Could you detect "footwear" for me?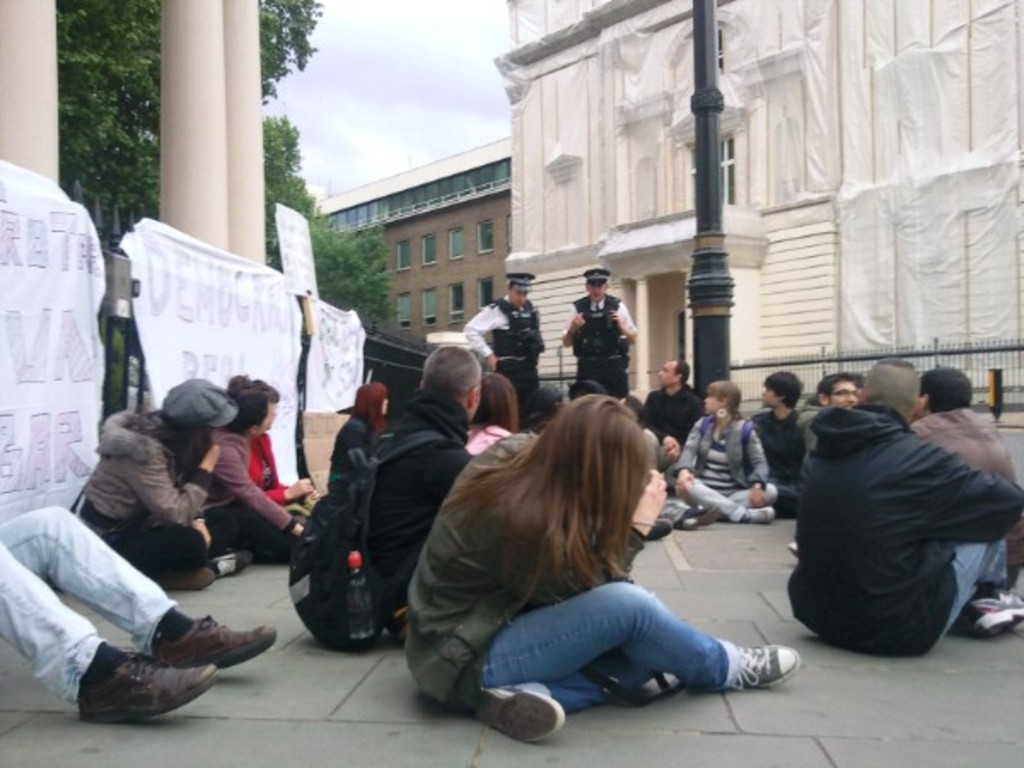
Detection result: 166,565,215,596.
